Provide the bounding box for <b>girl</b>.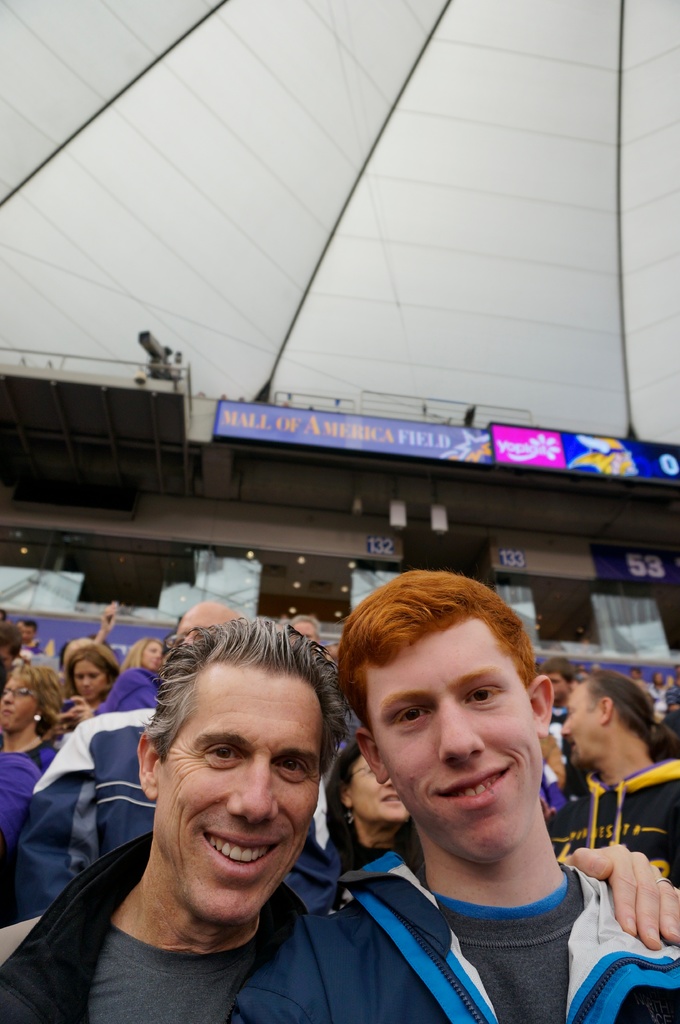
{"x1": 91, "y1": 599, "x2": 168, "y2": 679}.
